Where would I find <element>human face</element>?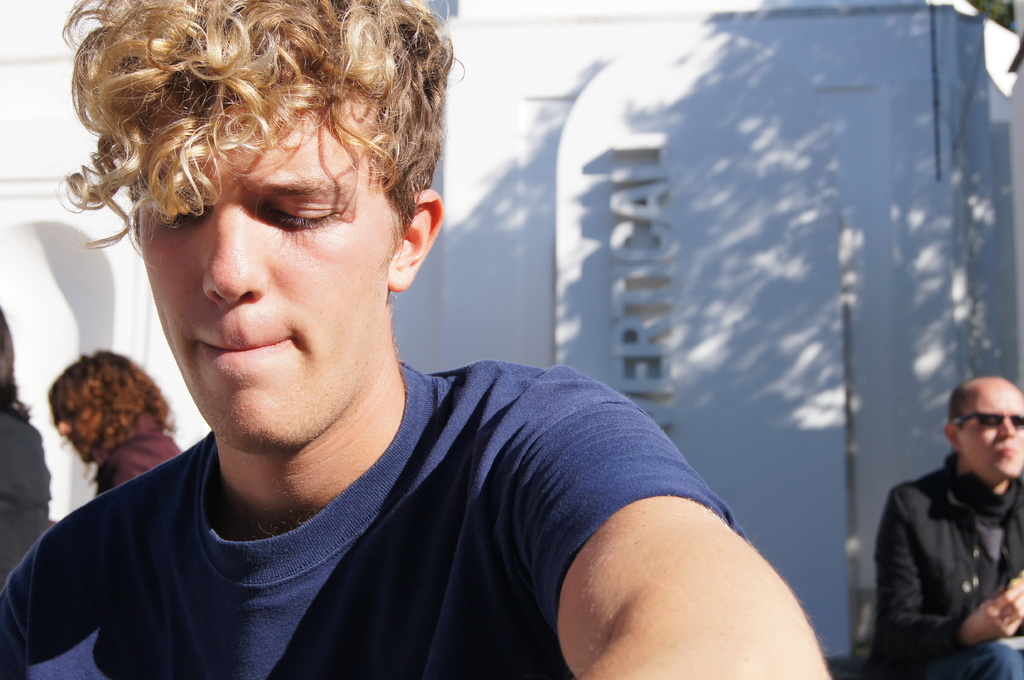
At crop(956, 388, 1023, 482).
